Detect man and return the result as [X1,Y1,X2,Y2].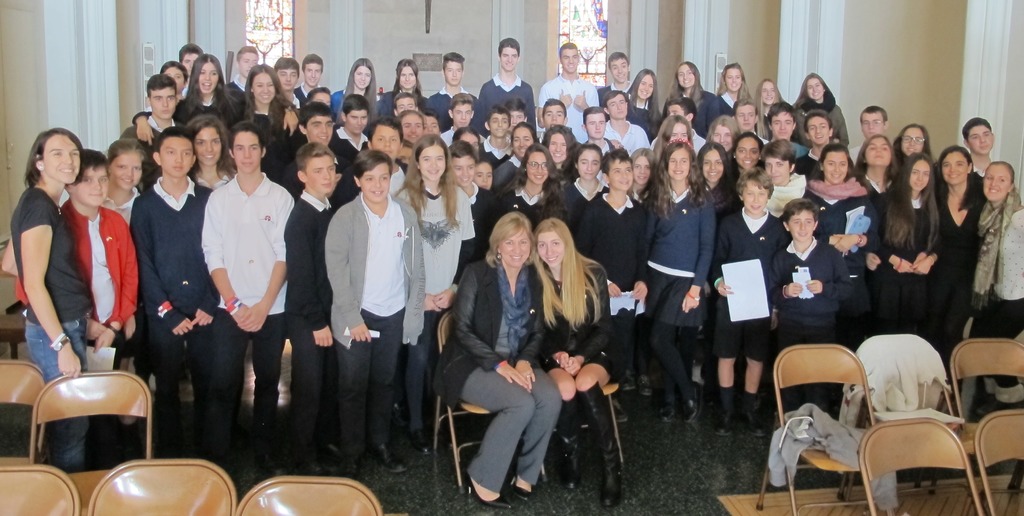
[296,102,337,142].
